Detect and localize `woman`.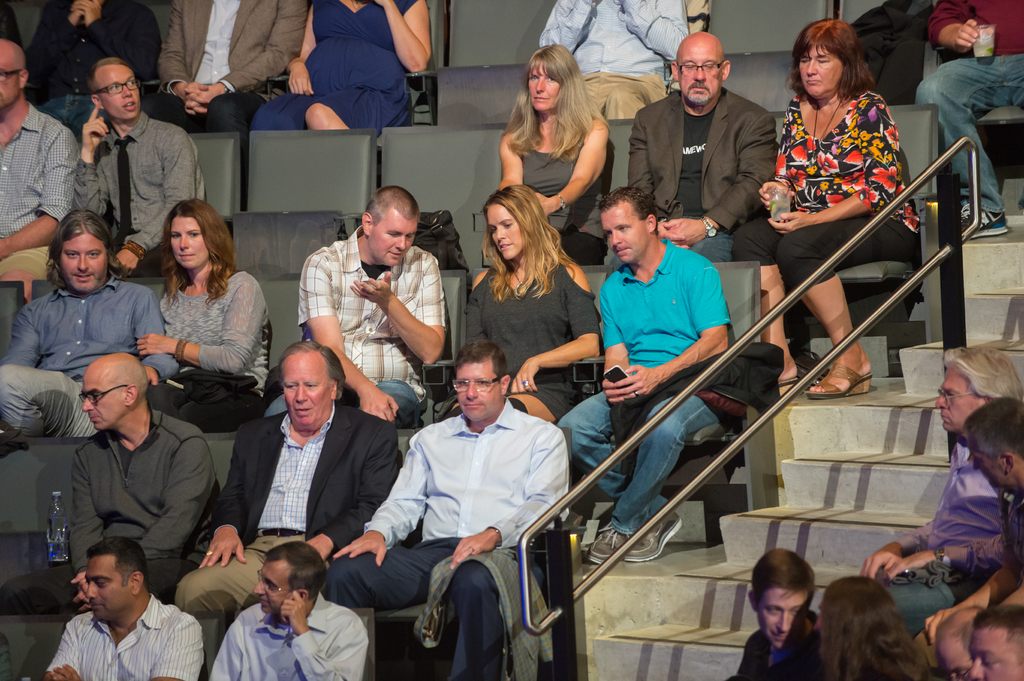
Localized at select_region(125, 204, 260, 472).
